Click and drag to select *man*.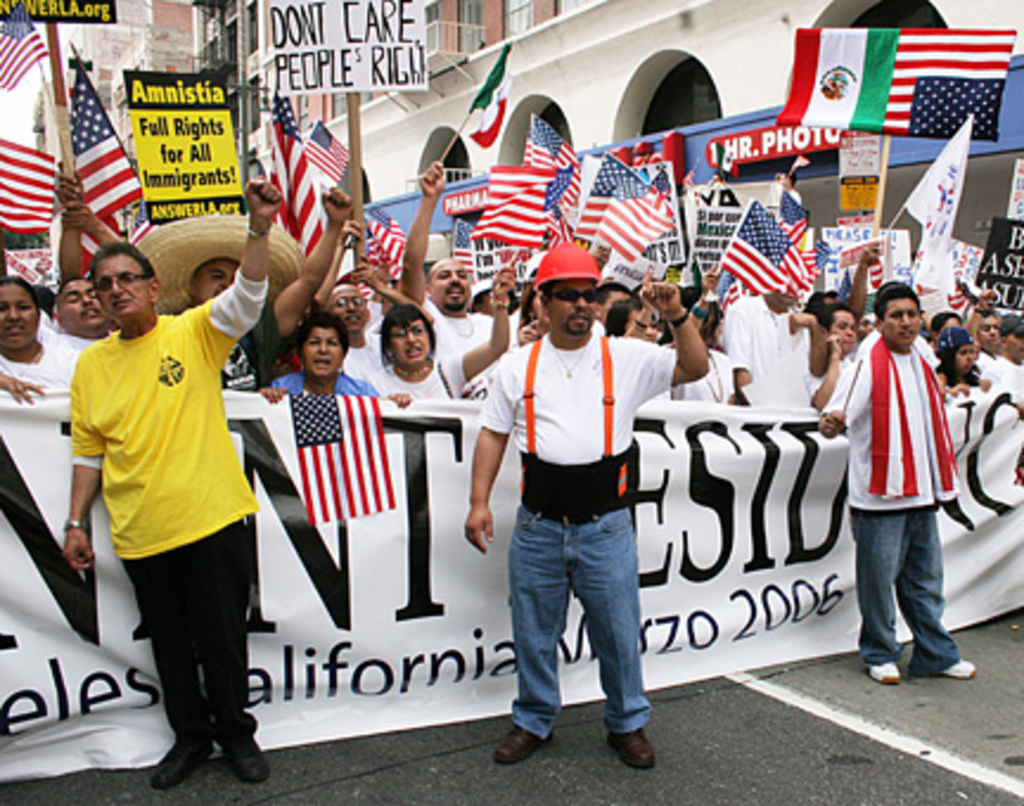
Selection: 460,237,709,766.
